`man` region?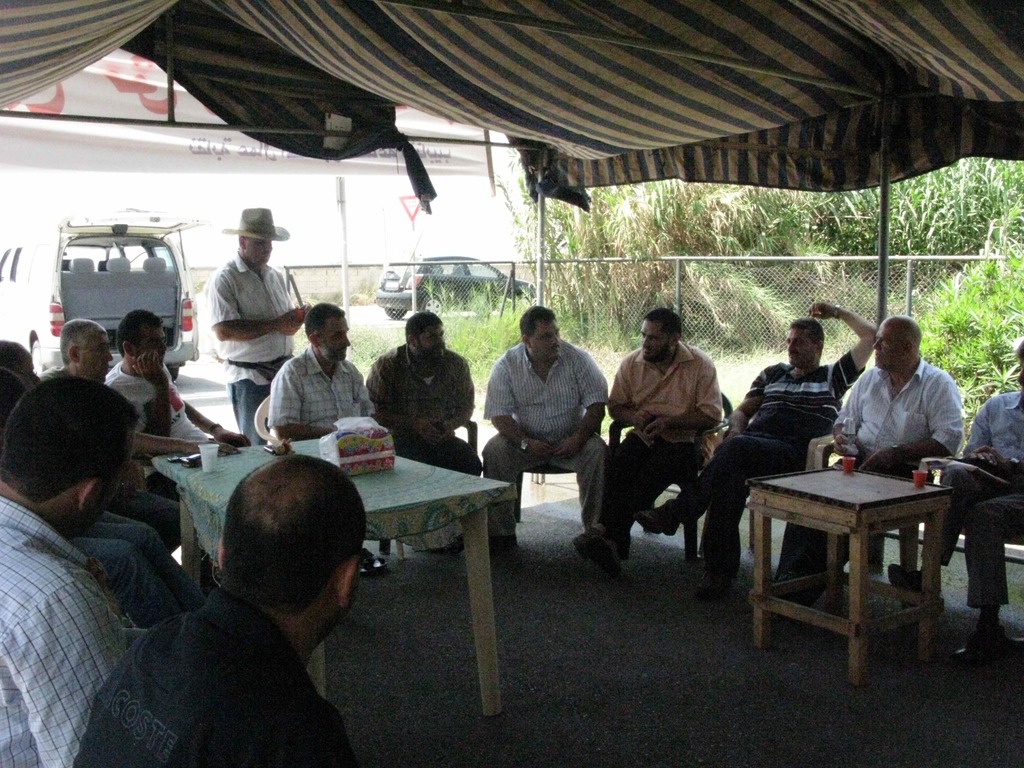
[0, 367, 140, 767]
